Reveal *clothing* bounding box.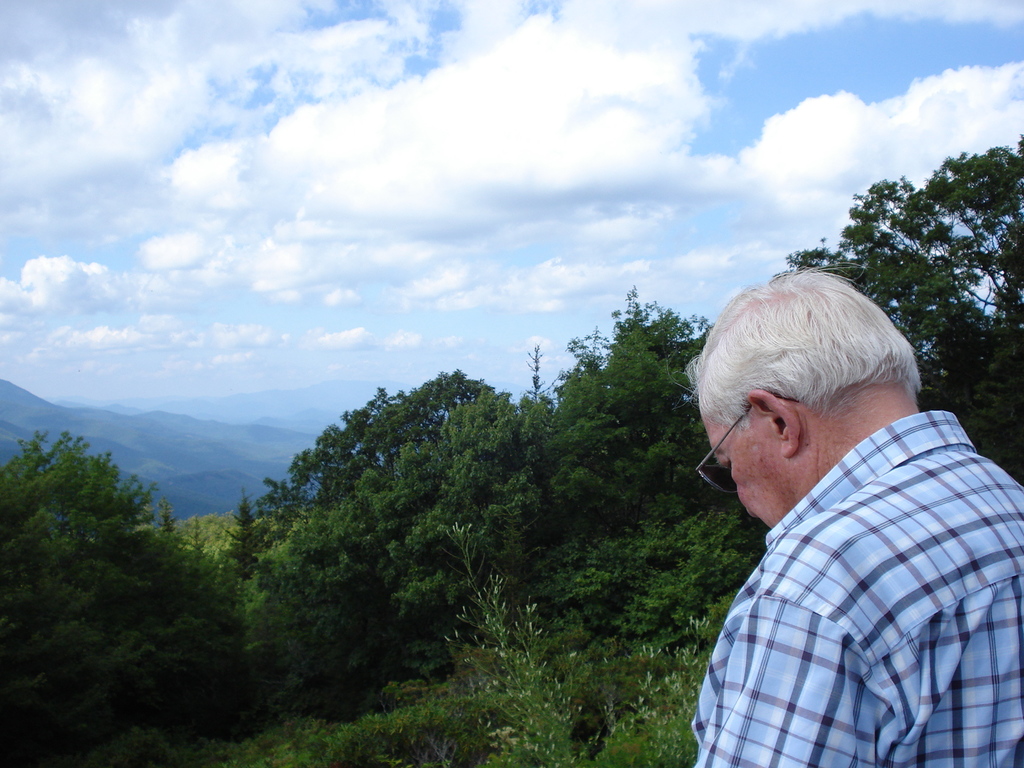
Revealed: select_region(689, 409, 1023, 767).
